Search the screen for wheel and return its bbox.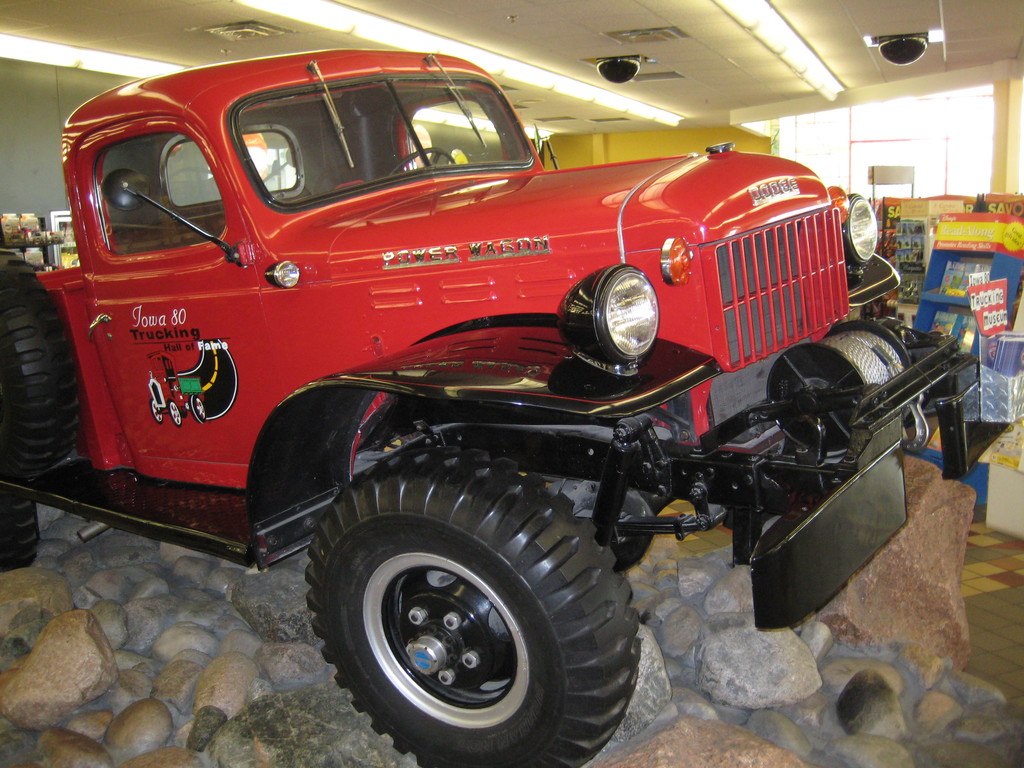
Found: region(301, 431, 644, 767).
